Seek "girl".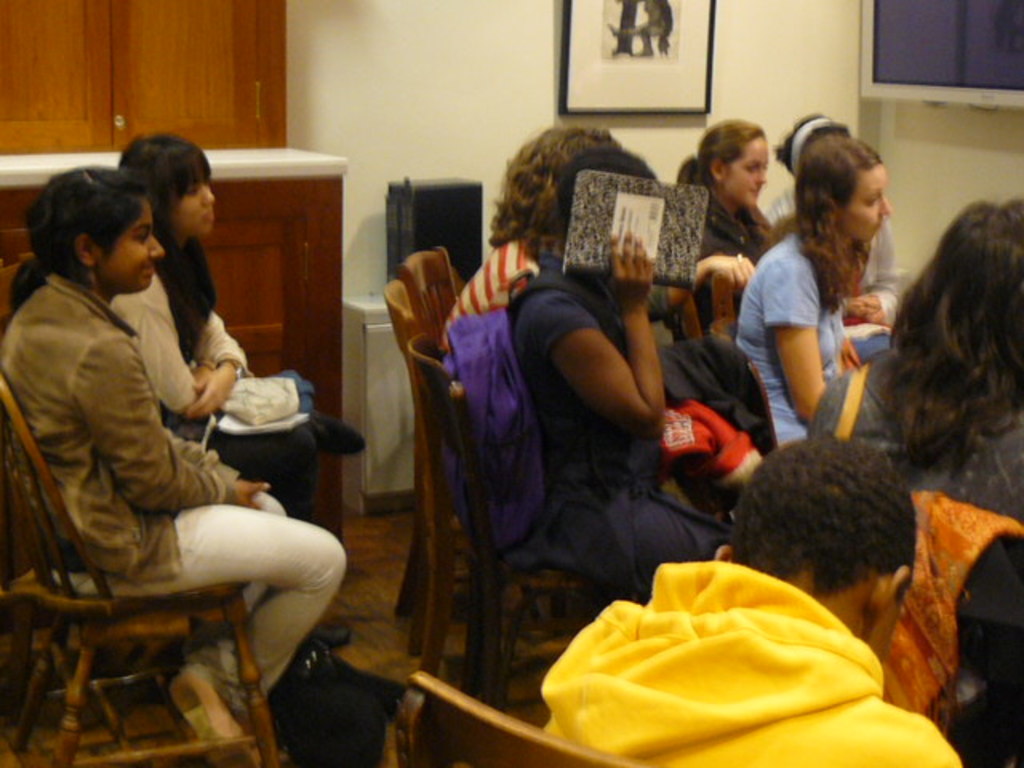
x1=507 y1=147 x2=768 y2=590.
